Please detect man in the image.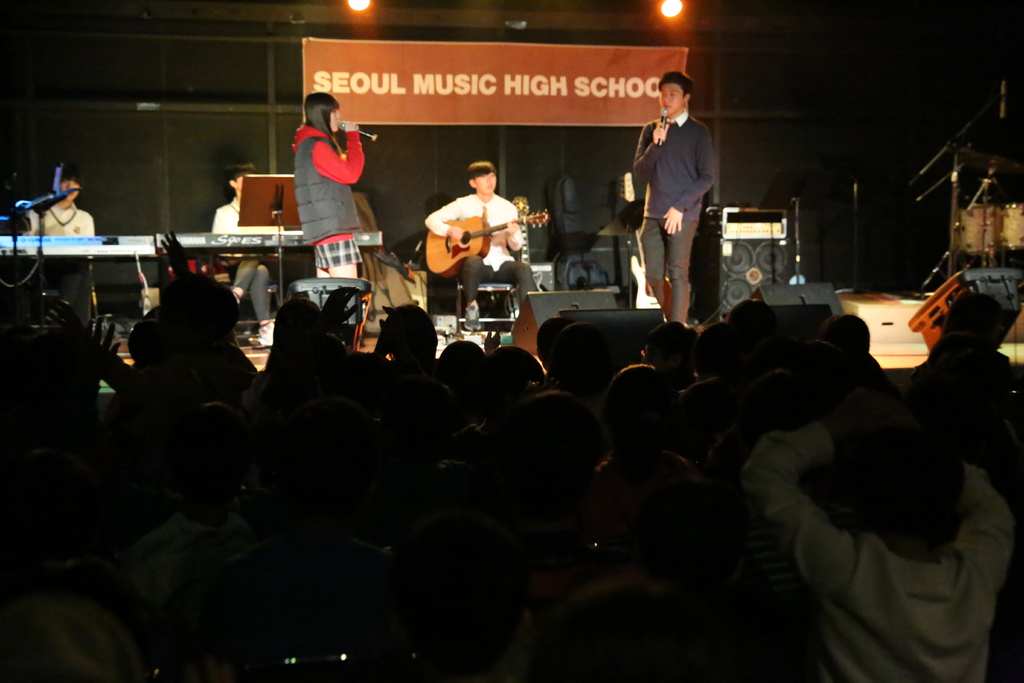
left=28, top=168, right=92, bottom=235.
